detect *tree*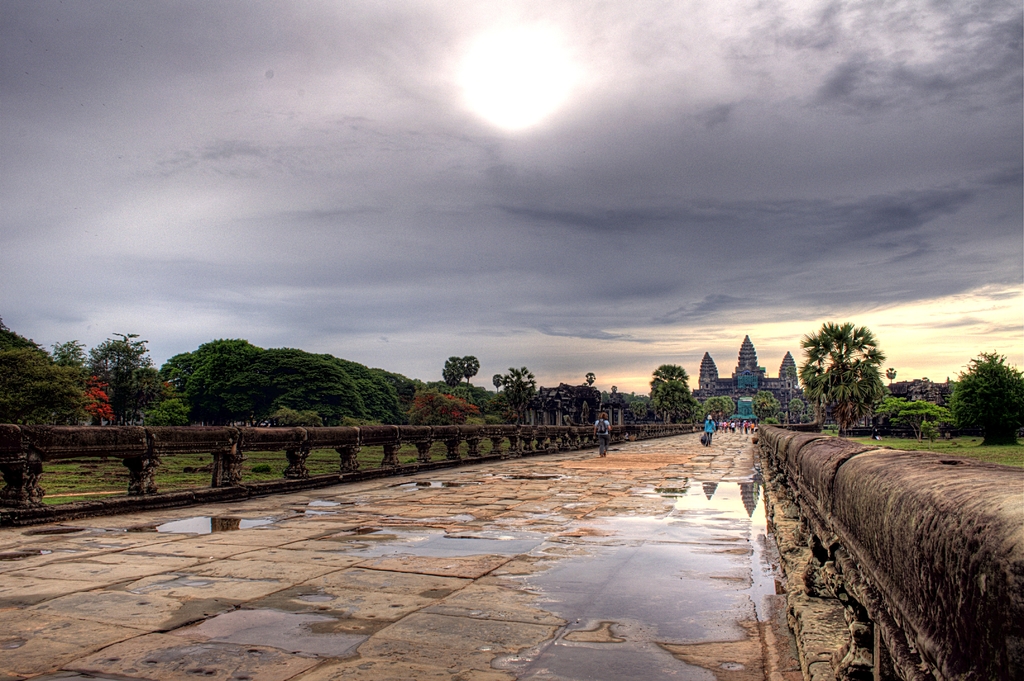
(left=228, top=345, right=361, bottom=429)
